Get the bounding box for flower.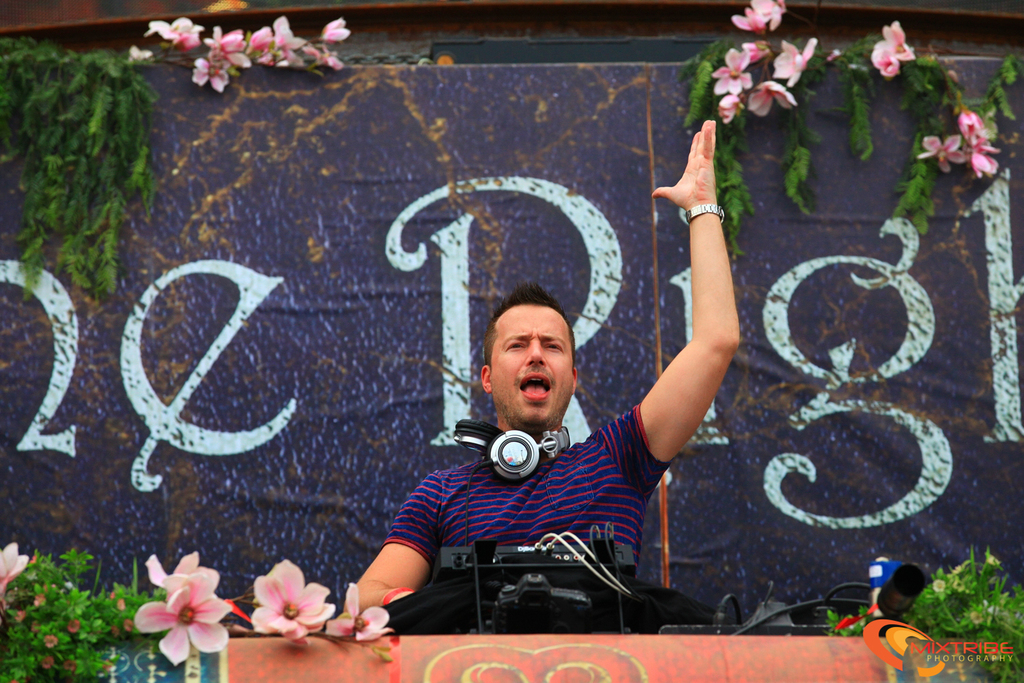
BBox(714, 94, 737, 124).
